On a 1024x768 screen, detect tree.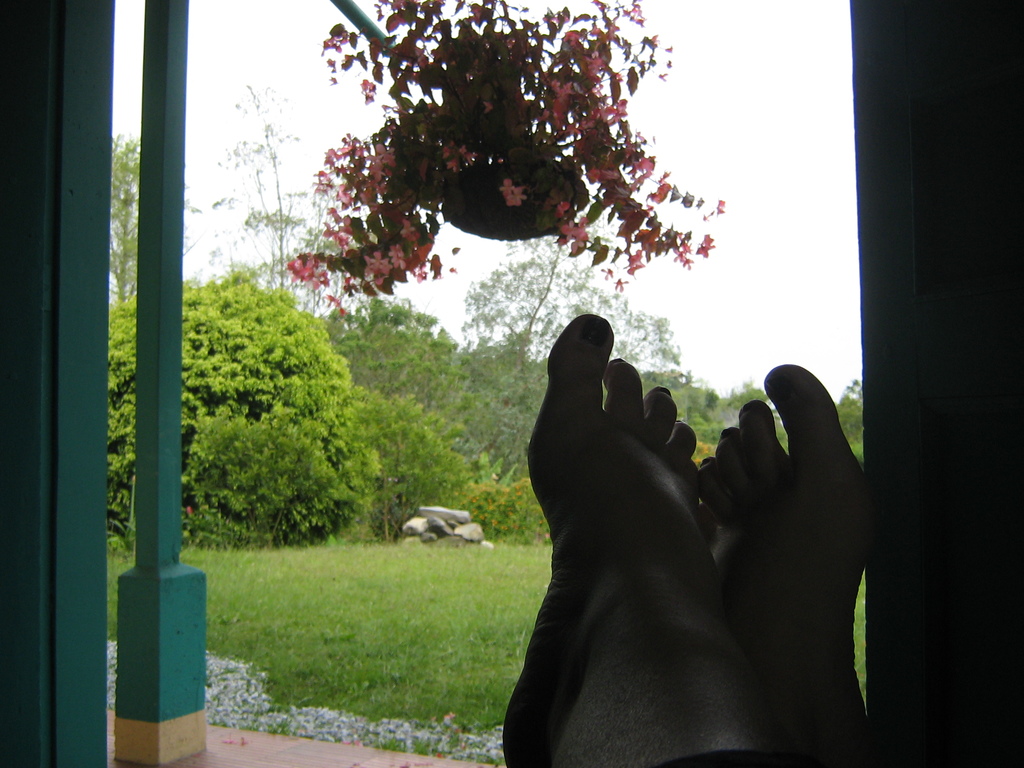
box=[102, 261, 382, 547].
